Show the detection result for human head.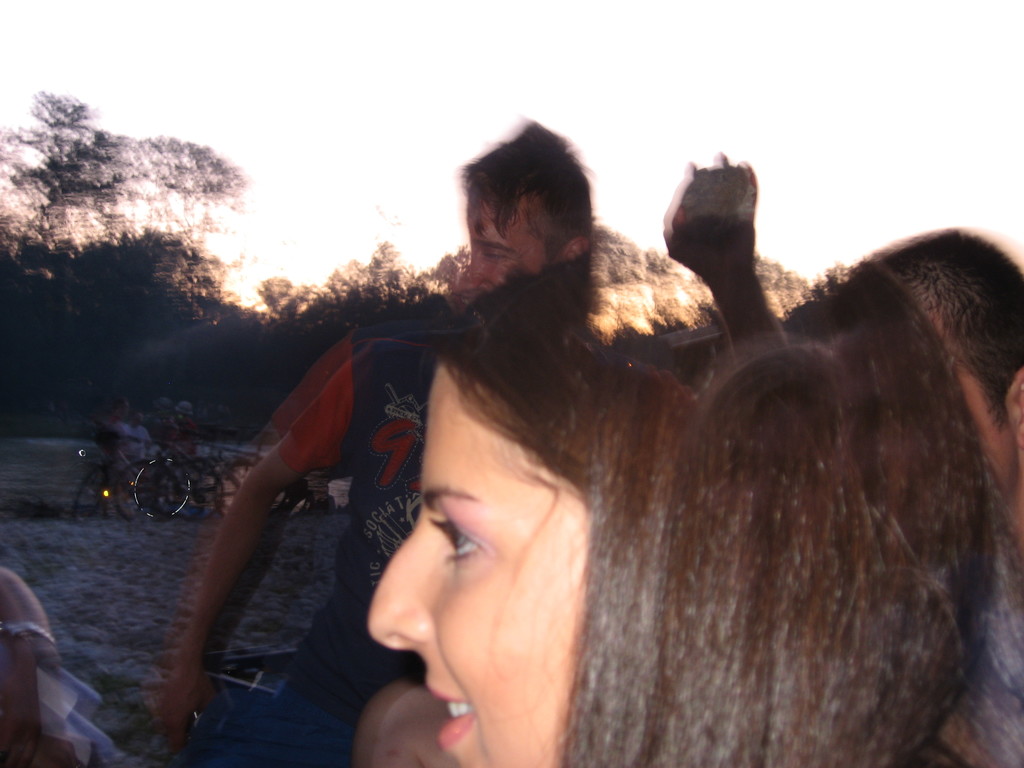
pyautogui.locateOnScreen(446, 124, 603, 298).
